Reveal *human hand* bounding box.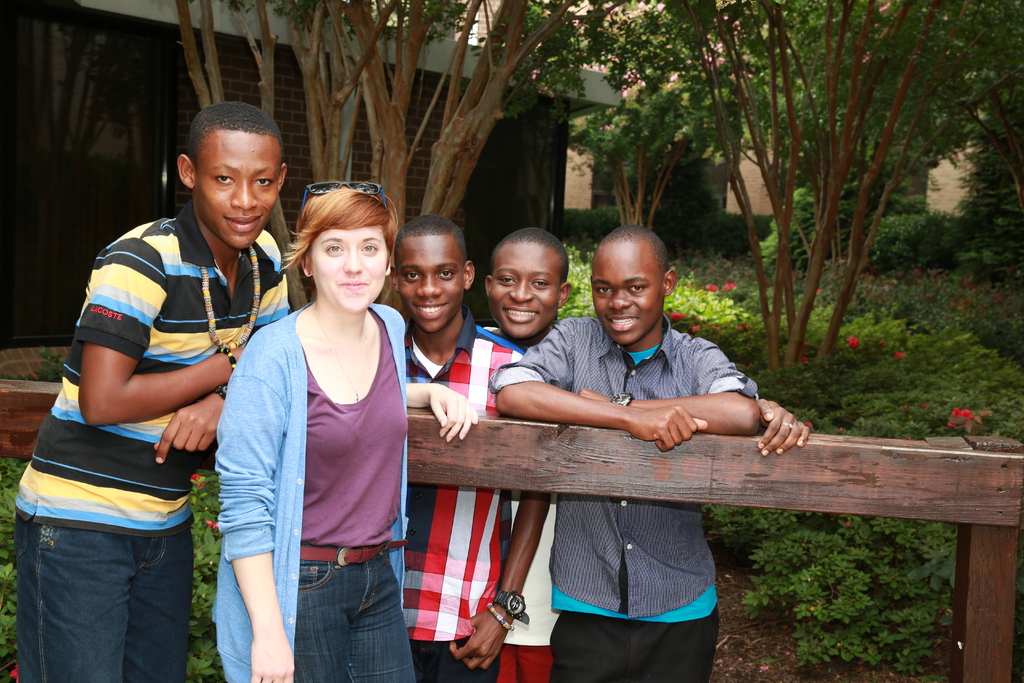
Revealed: BBox(427, 384, 481, 445).
